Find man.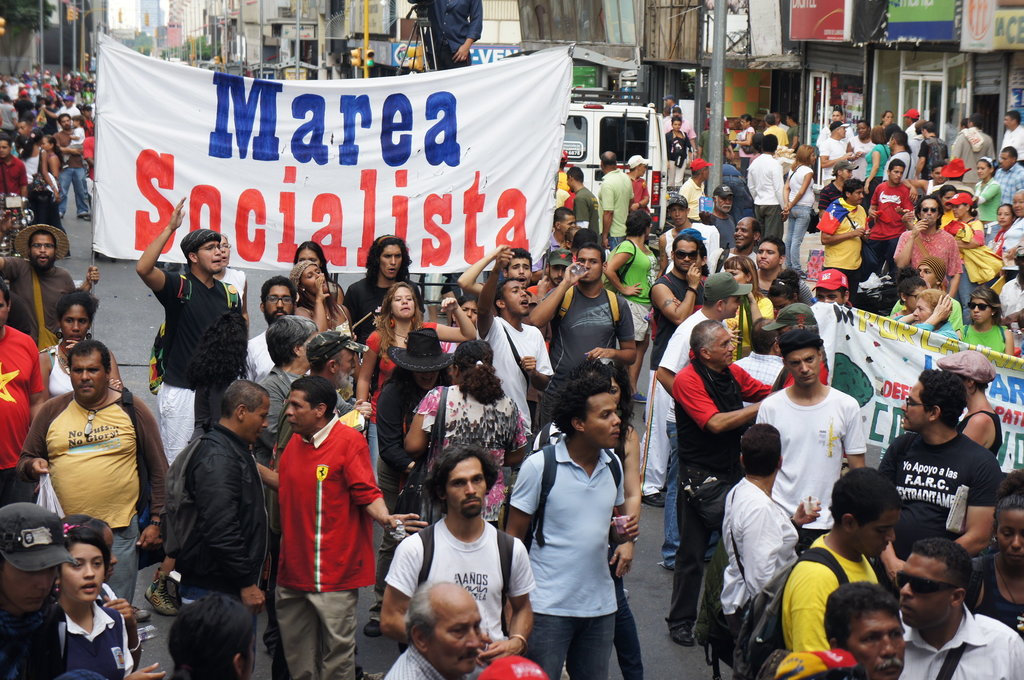
select_region(702, 179, 751, 251).
